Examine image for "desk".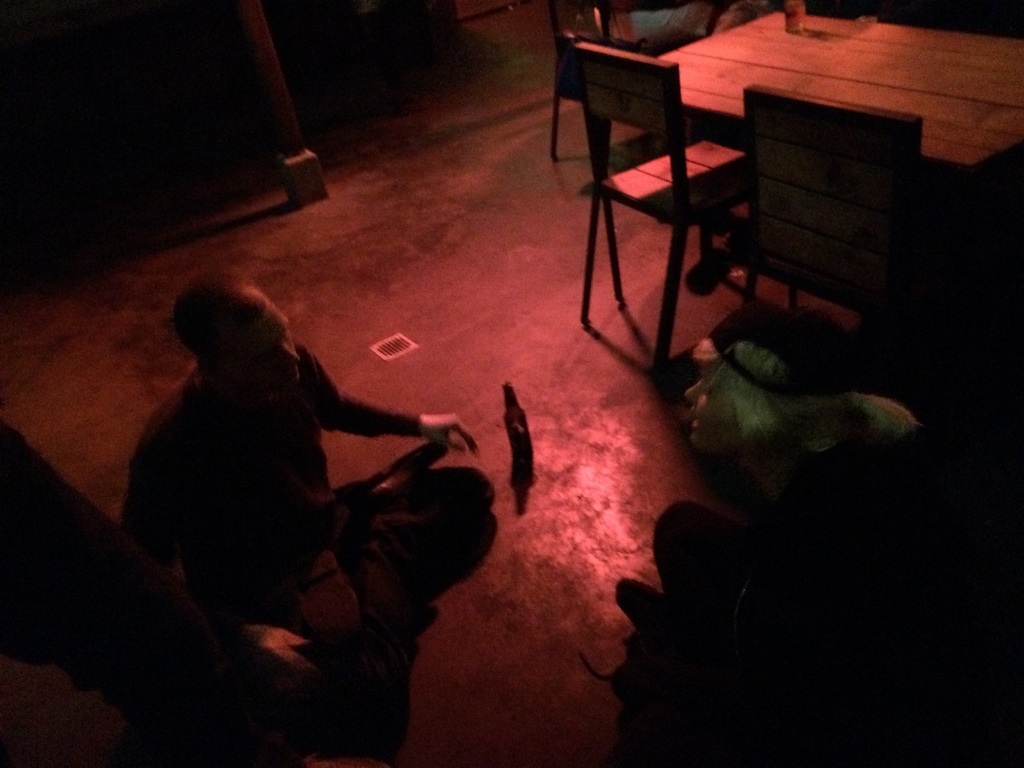
Examination result: rect(573, 4, 971, 377).
